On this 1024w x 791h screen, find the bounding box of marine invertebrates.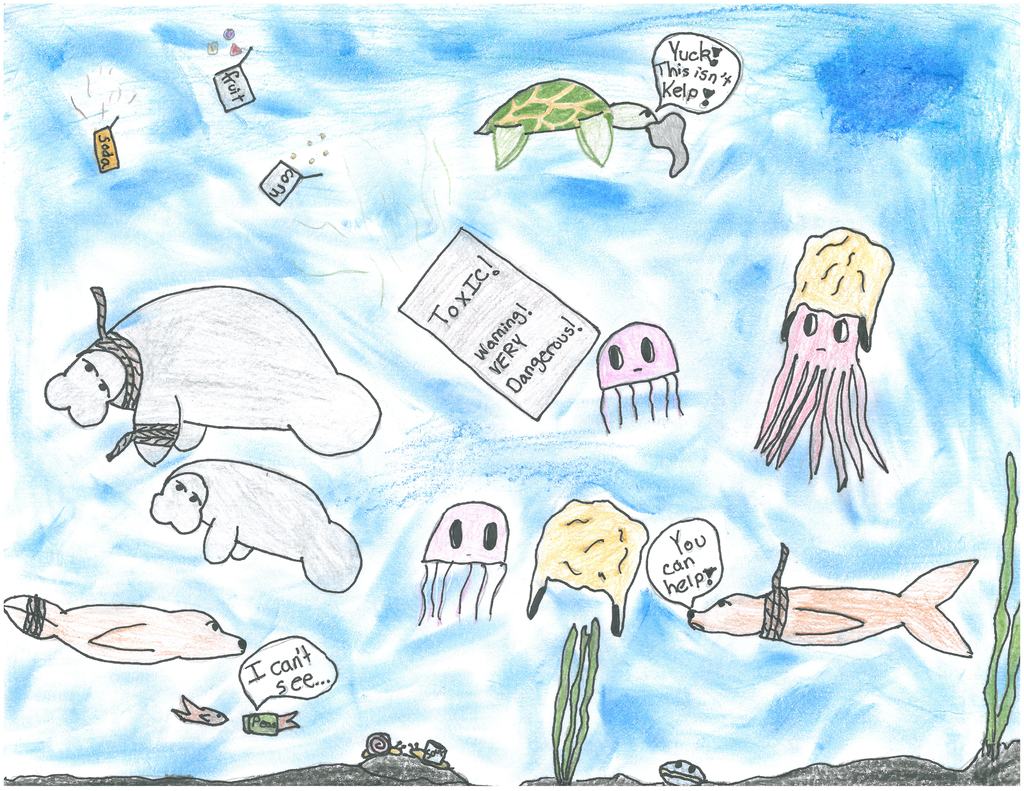
Bounding box: 408/738/461/768.
